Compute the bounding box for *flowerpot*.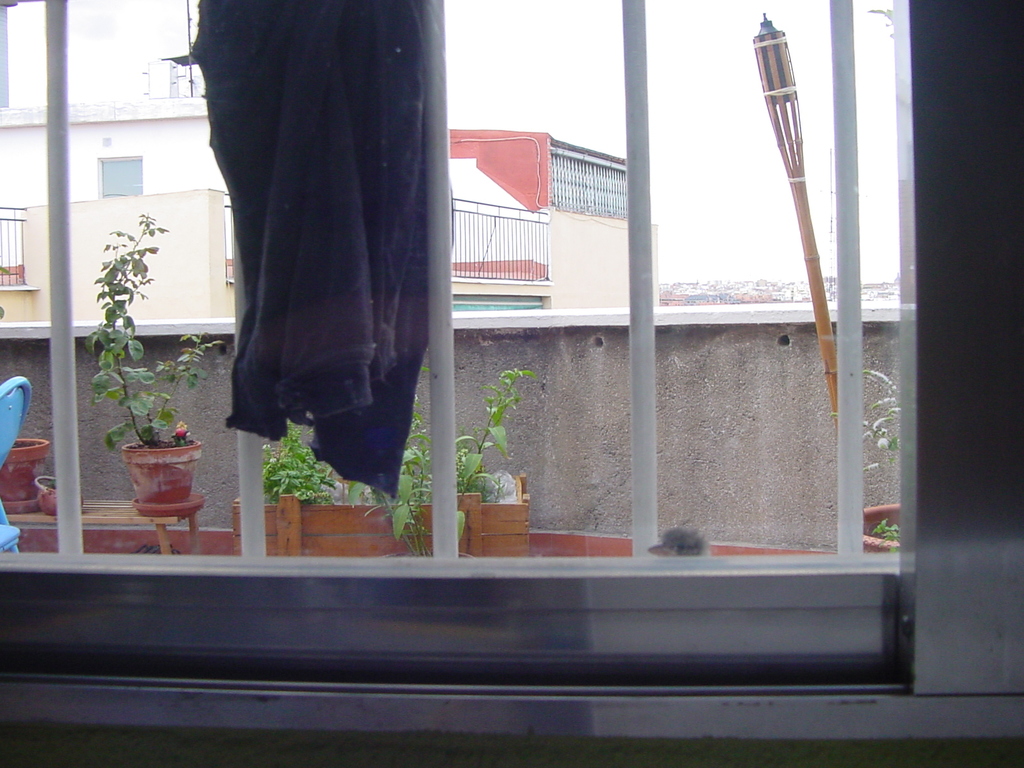
(left=114, top=431, right=199, bottom=532).
